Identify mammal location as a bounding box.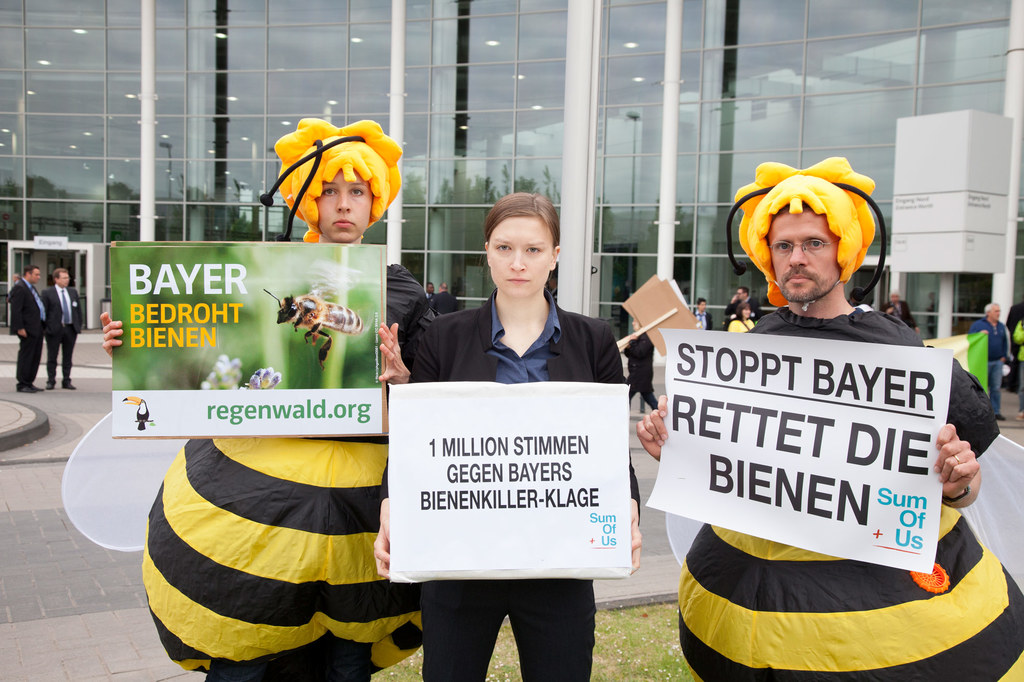
[971, 299, 1012, 420].
